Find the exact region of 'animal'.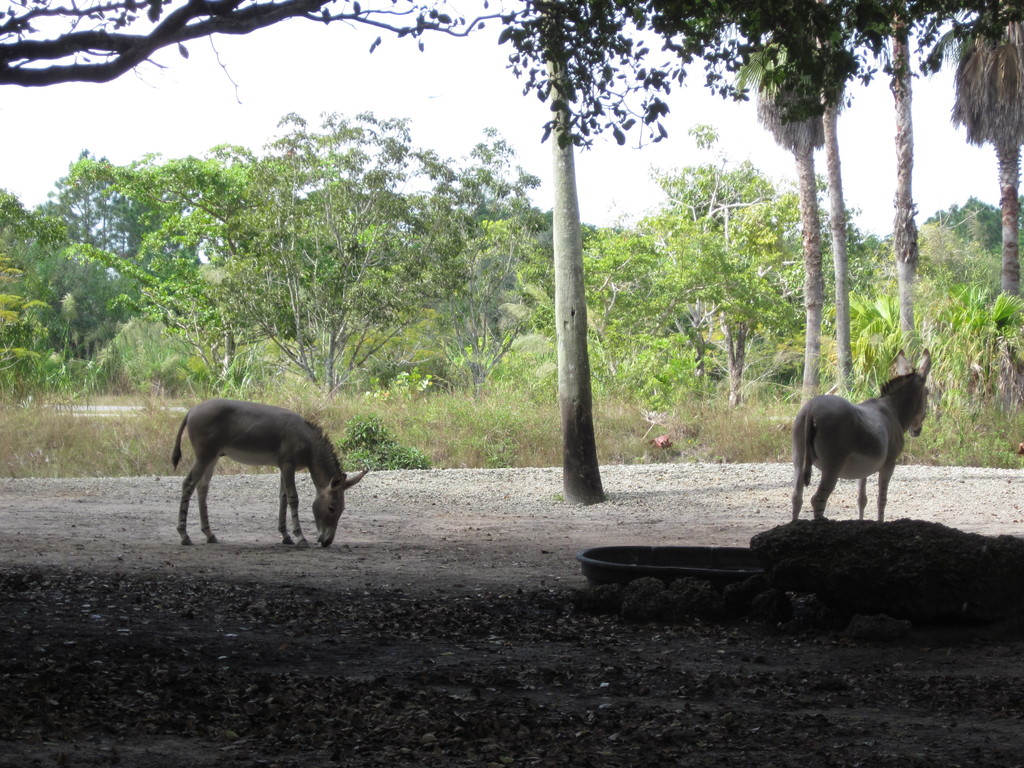
Exact region: crop(787, 343, 937, 522).
